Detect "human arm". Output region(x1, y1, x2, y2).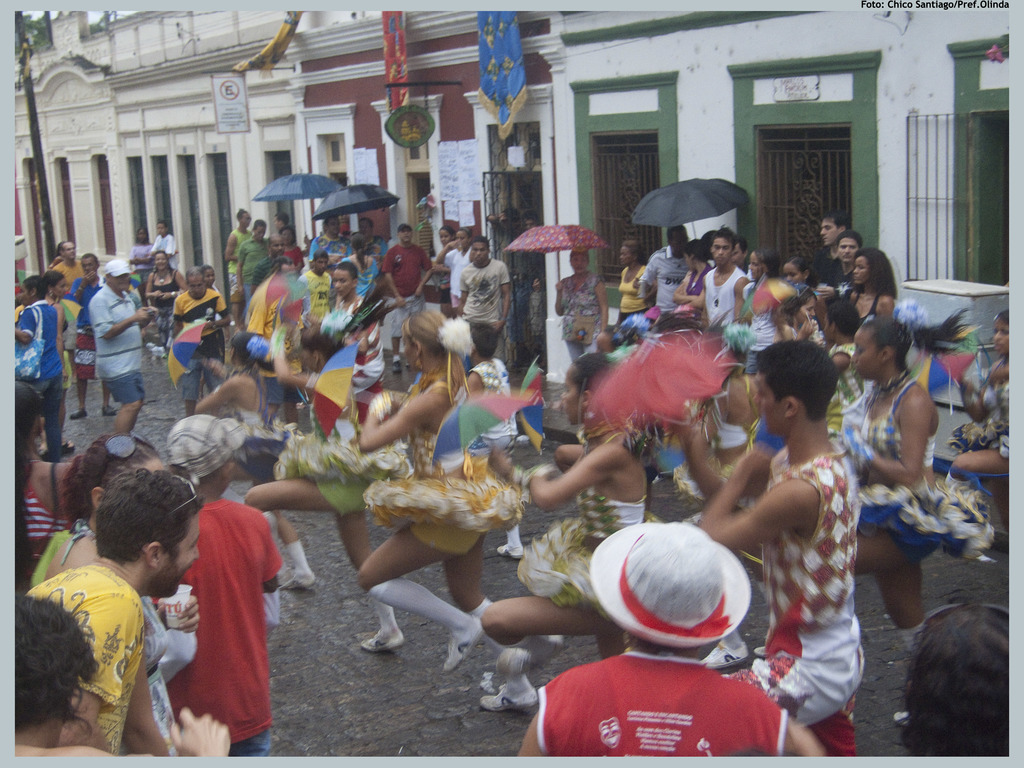
region(8, 306, 35, 345).
